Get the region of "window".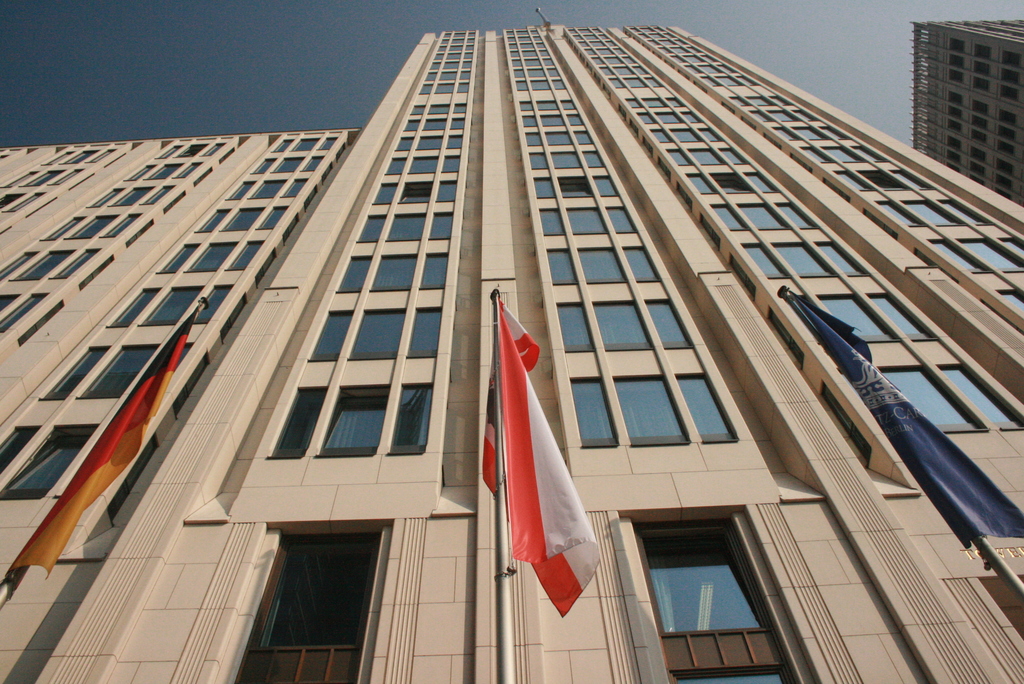
927:233:984:277.
